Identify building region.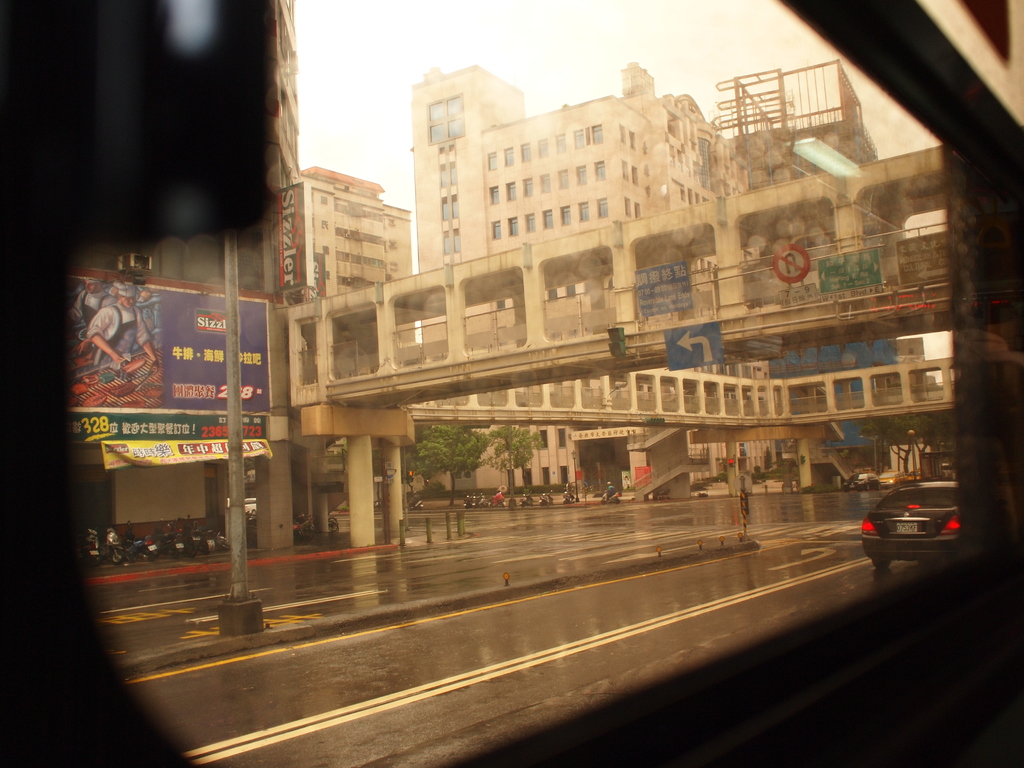
Region: (x1=412, y1=52, x2=935, y2=490).
